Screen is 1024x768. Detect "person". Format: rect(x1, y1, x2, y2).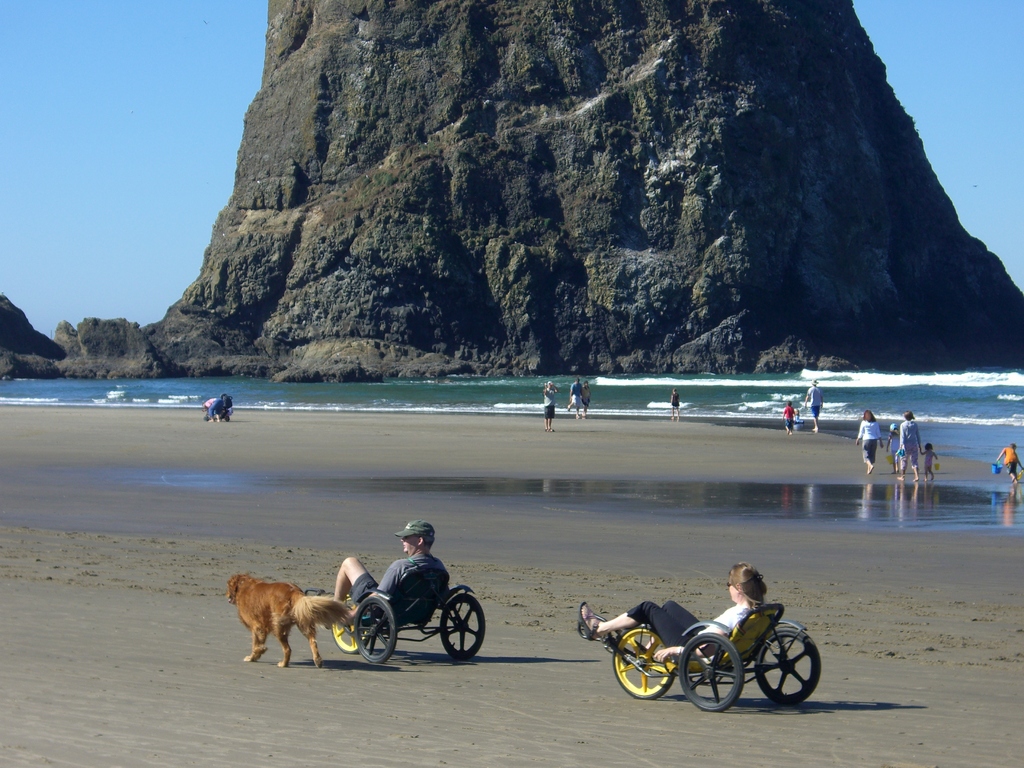
rect(856, 410, 887, 475).
